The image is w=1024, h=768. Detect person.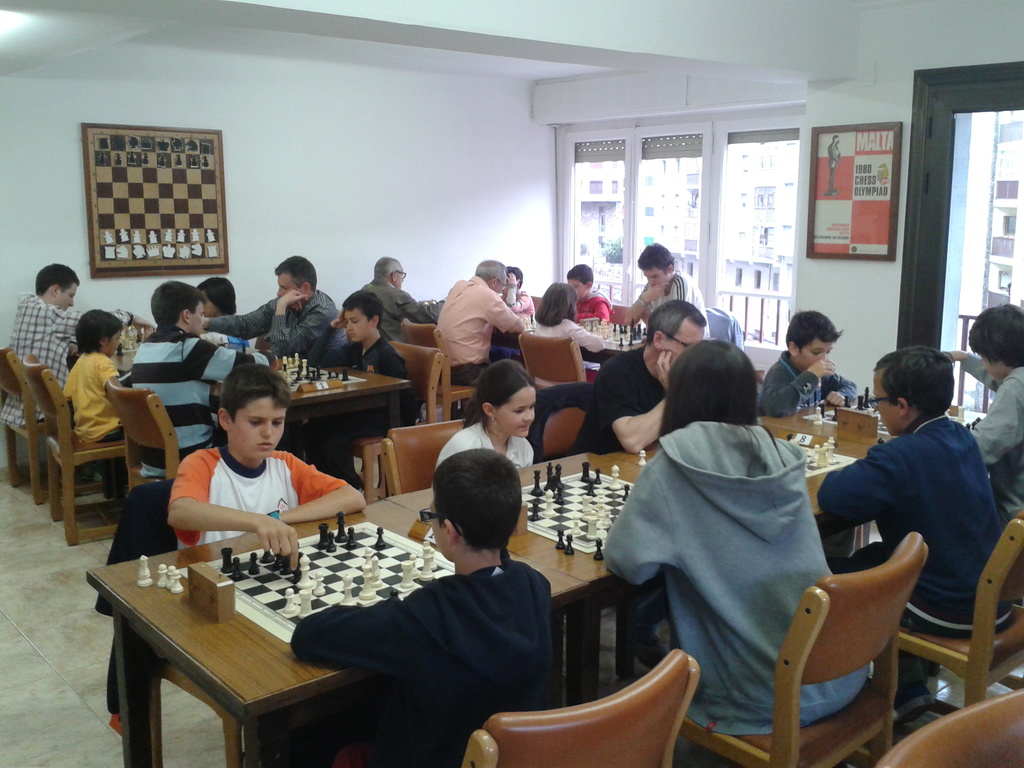
Detection: <box>0,257,159,434</box>.
